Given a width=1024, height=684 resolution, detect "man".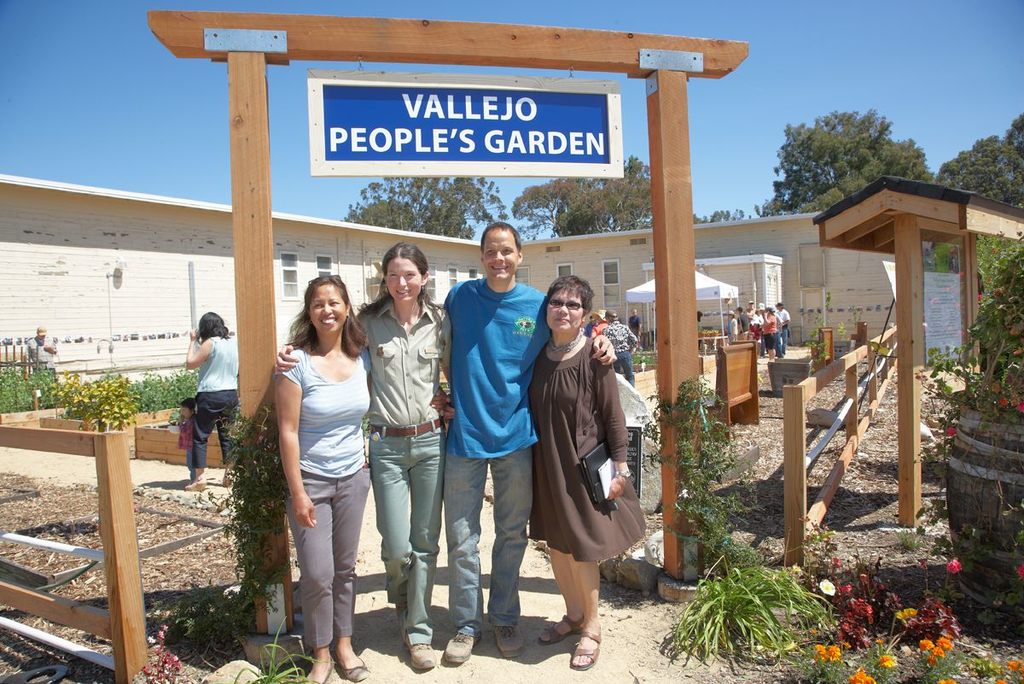
bbox=[602, 308, 643, 389].
